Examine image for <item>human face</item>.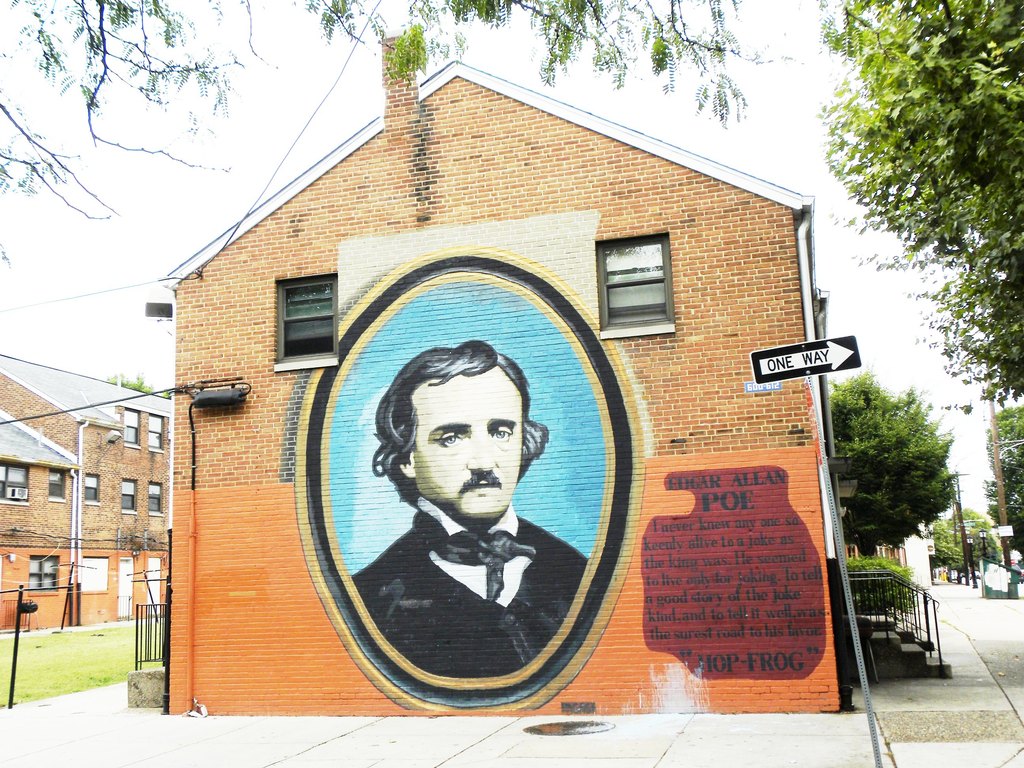
Examination result: box=[412, 362, 525, 522].
